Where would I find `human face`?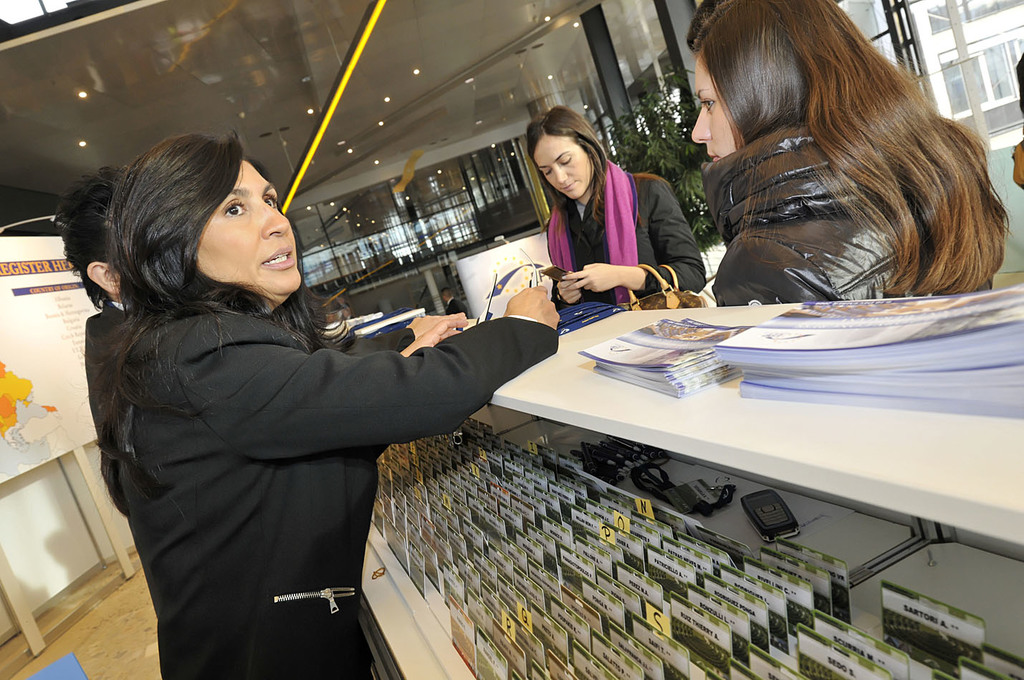
At <bbox>192, 159, 312, 302</bbox>.
